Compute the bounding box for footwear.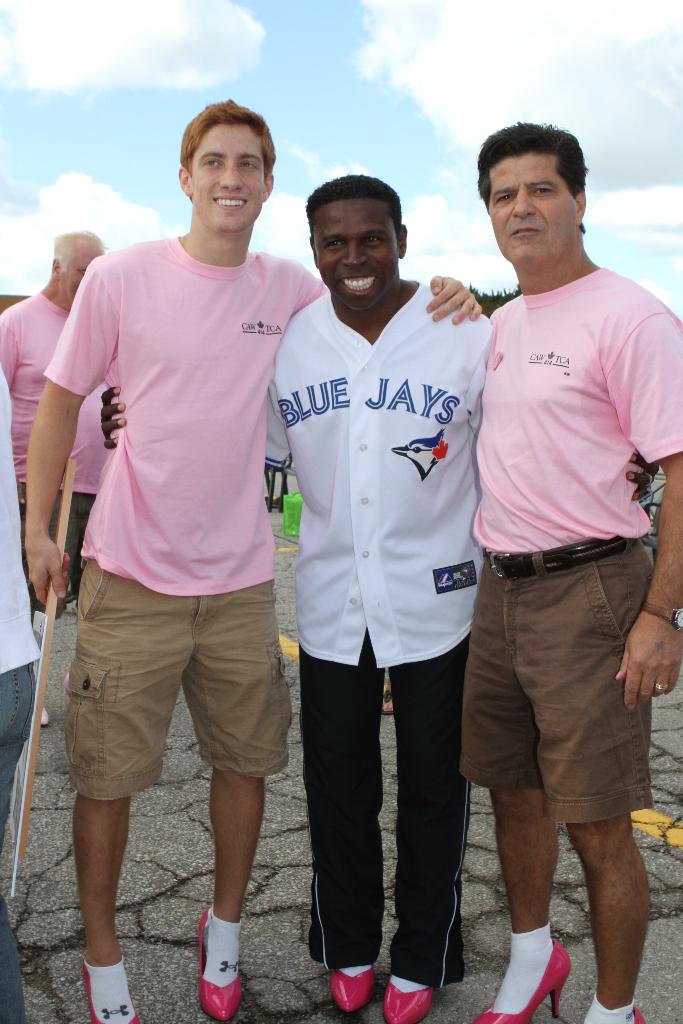
[81,960,144,1023].
